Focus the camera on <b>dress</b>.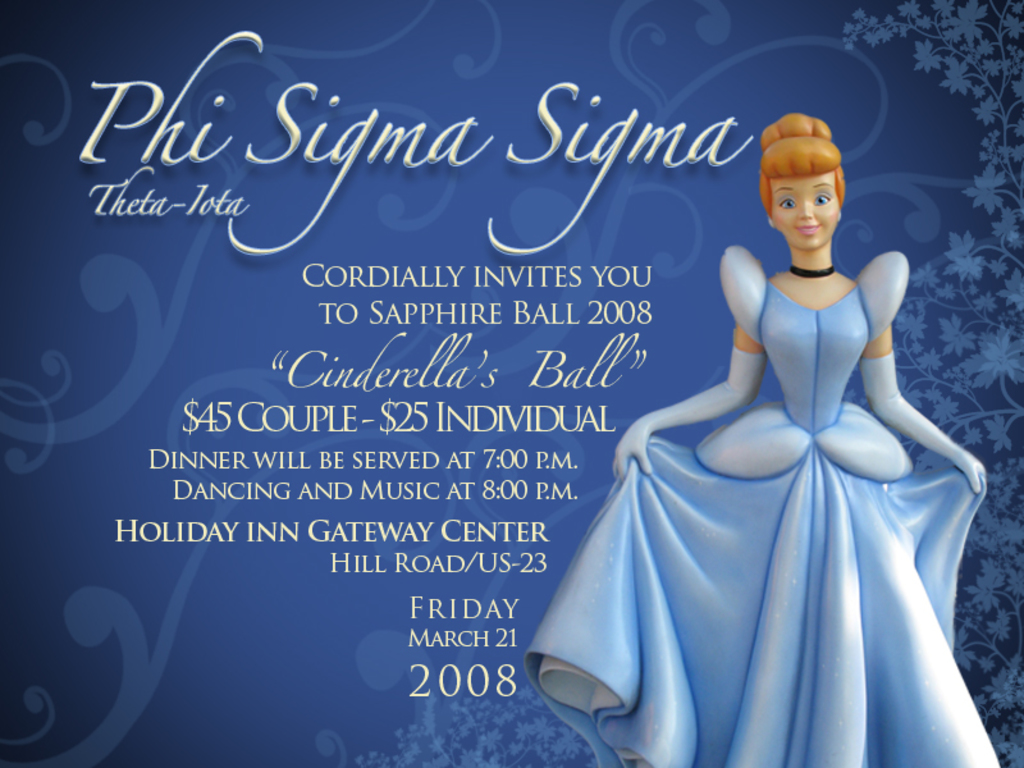
Focus region: detection(516, 244, 1006, 767).
